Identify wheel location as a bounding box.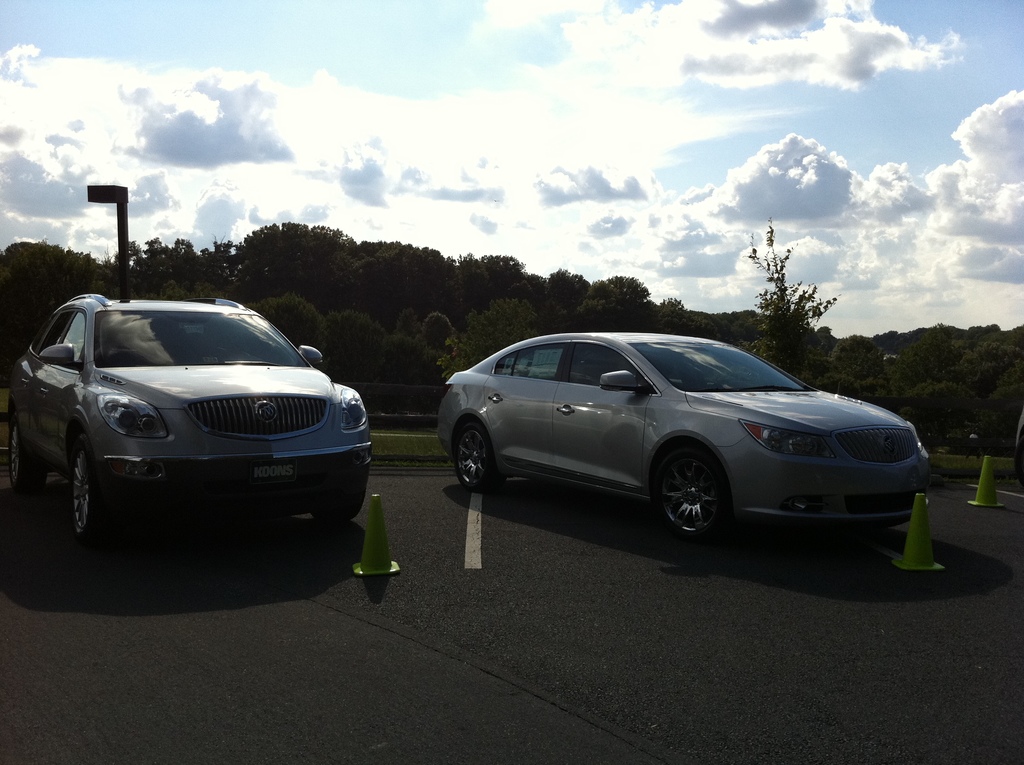
[67,445,108,536].
